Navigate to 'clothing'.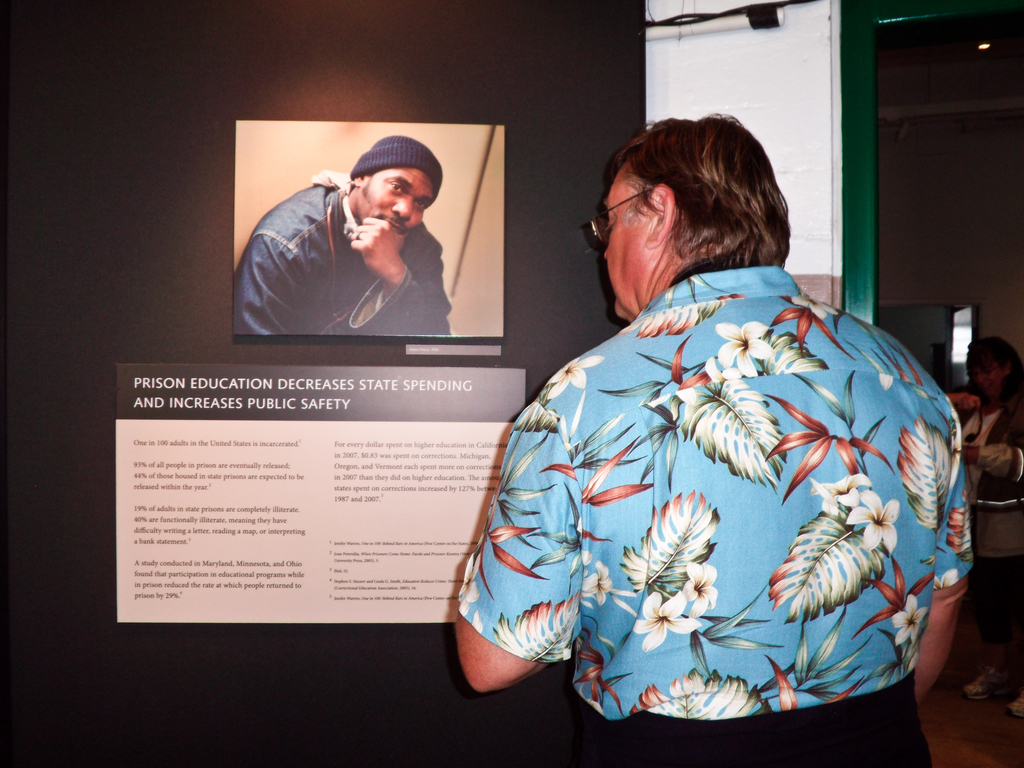
Navigation target: bbox=[467, 229, 961, 753].
